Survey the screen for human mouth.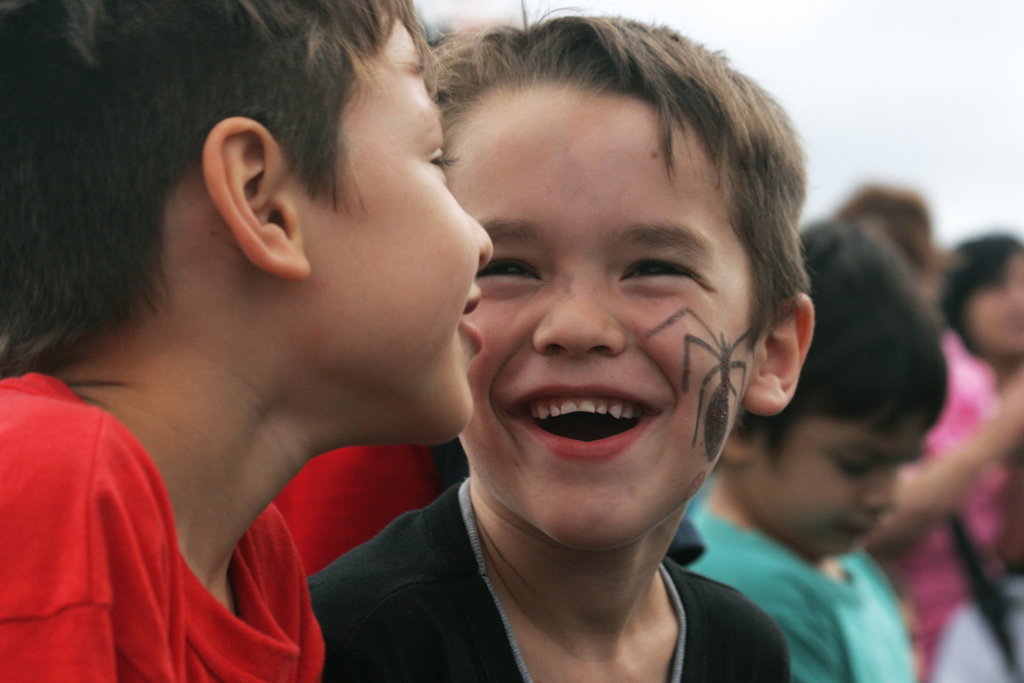
Survey found: bbox=(452, 271, 488, 347).
